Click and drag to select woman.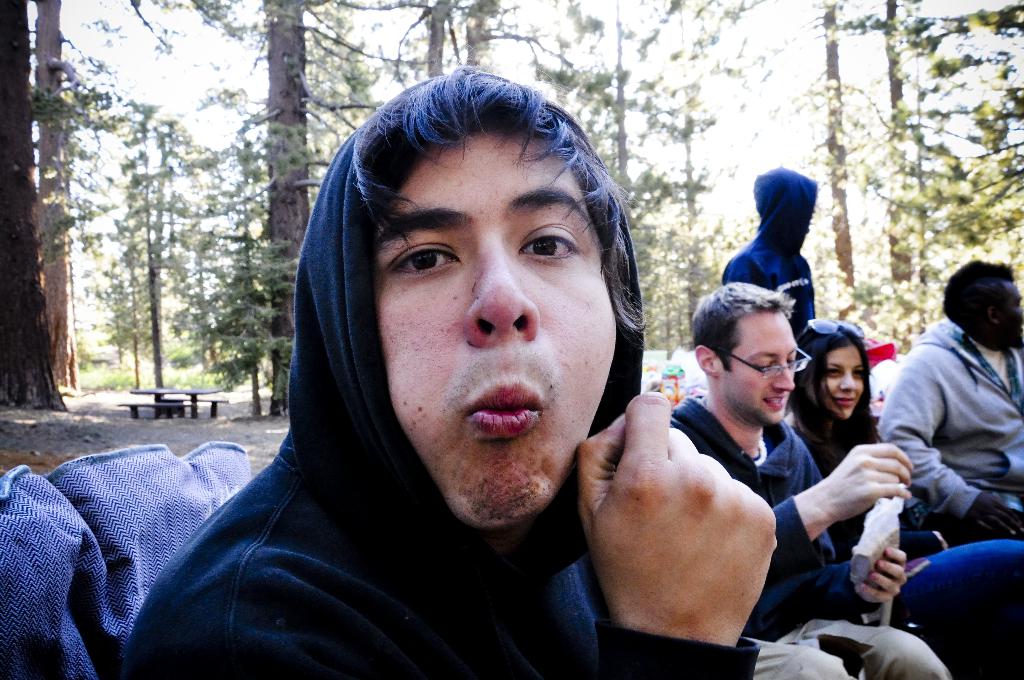
Selection: left=784, top=317, right=1023, bottom=679.
